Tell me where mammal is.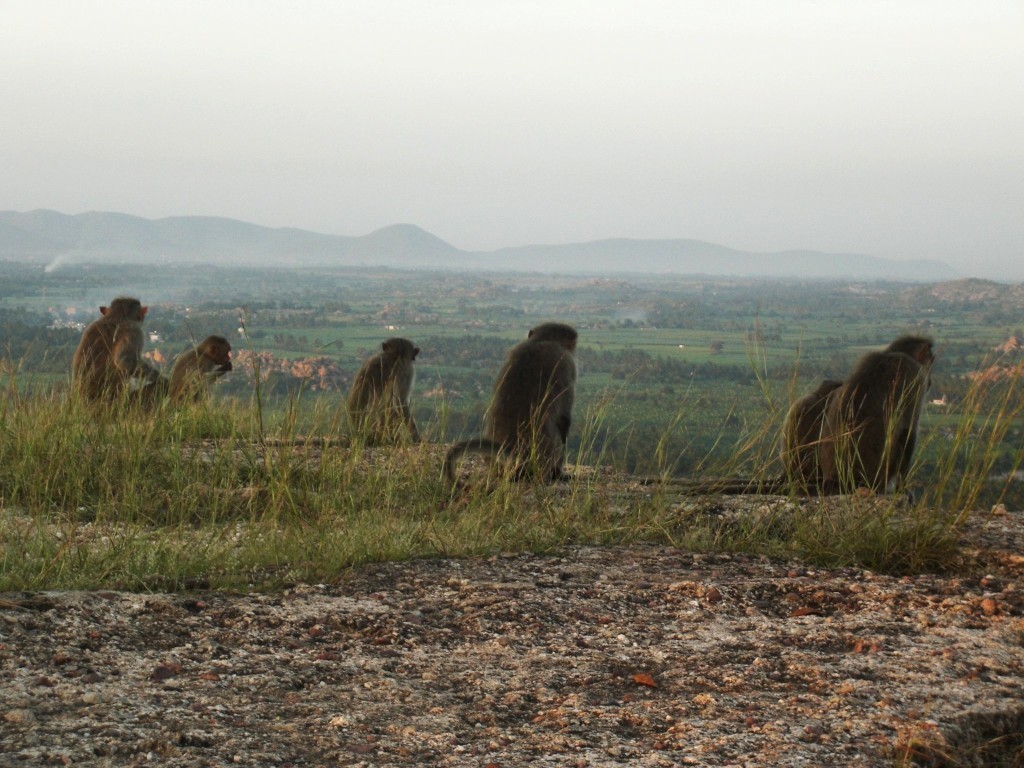
mammal is at 472:318:585:485.
